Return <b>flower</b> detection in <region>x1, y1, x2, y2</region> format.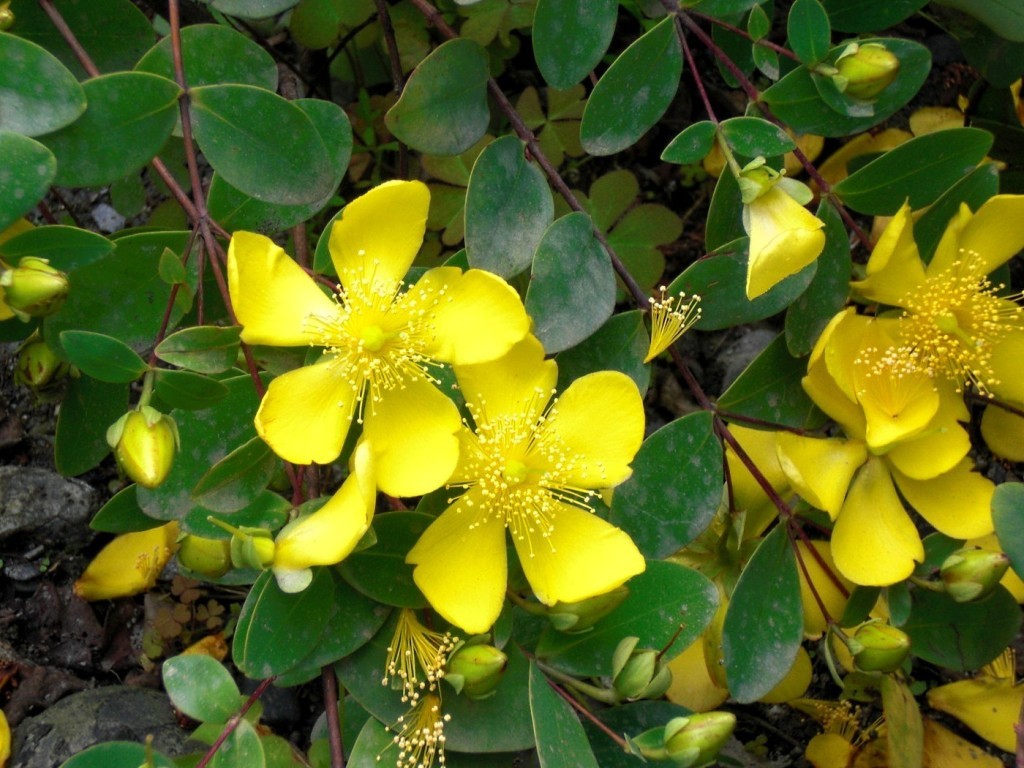
<region>110, 406, 189, 492</region>.
